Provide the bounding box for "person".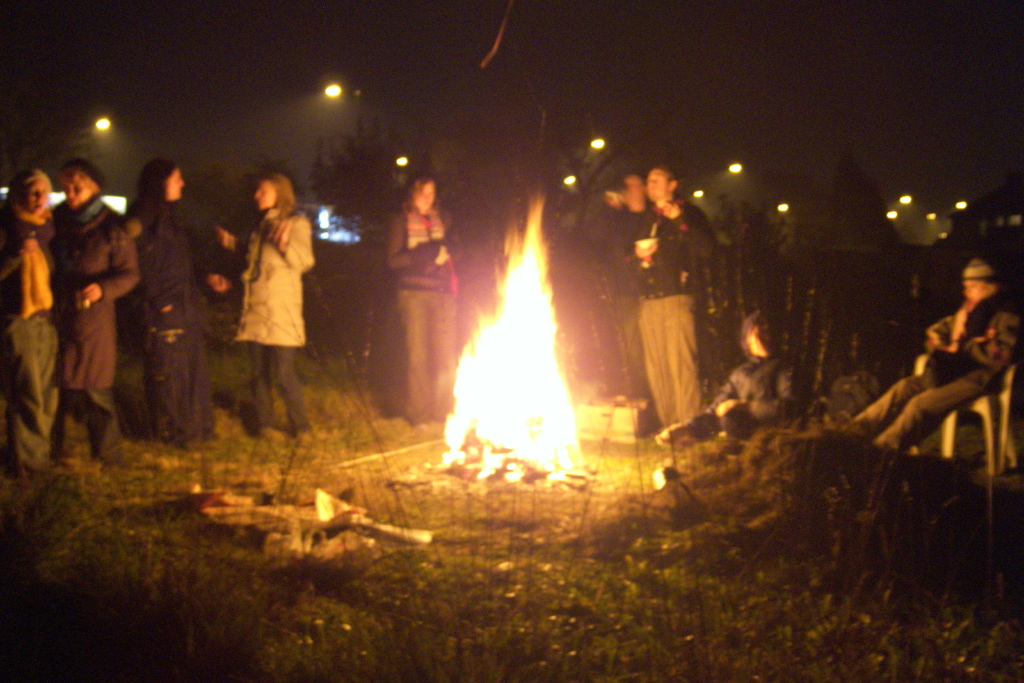
<region>847, 254, 1023, 447</region>.
